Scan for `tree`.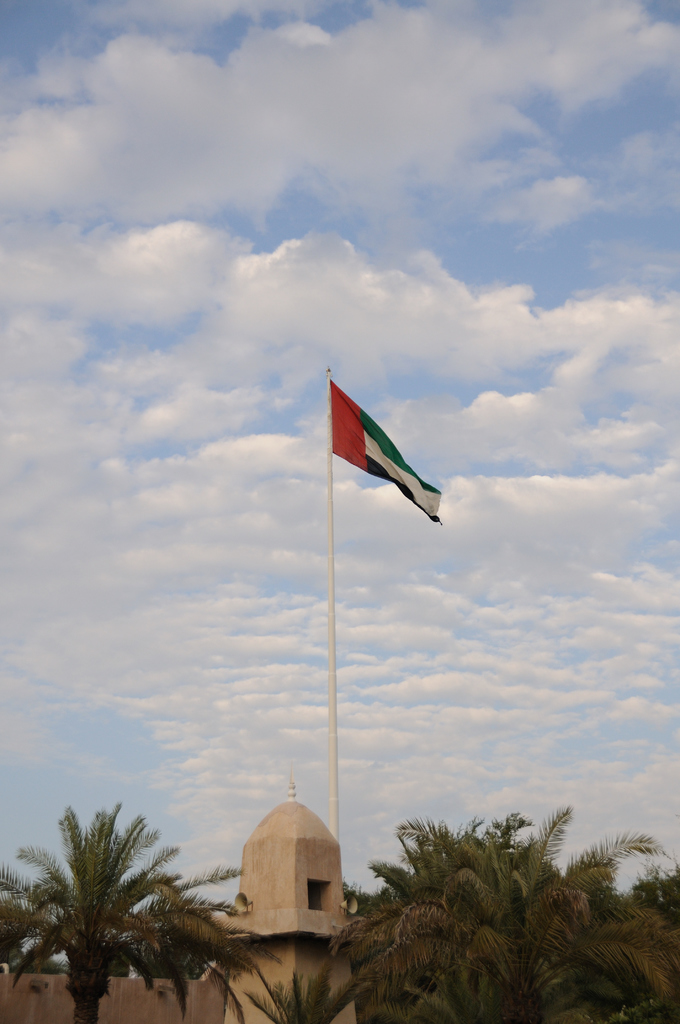
Scan result: <region>234, 952, 376, 1023</region>.
